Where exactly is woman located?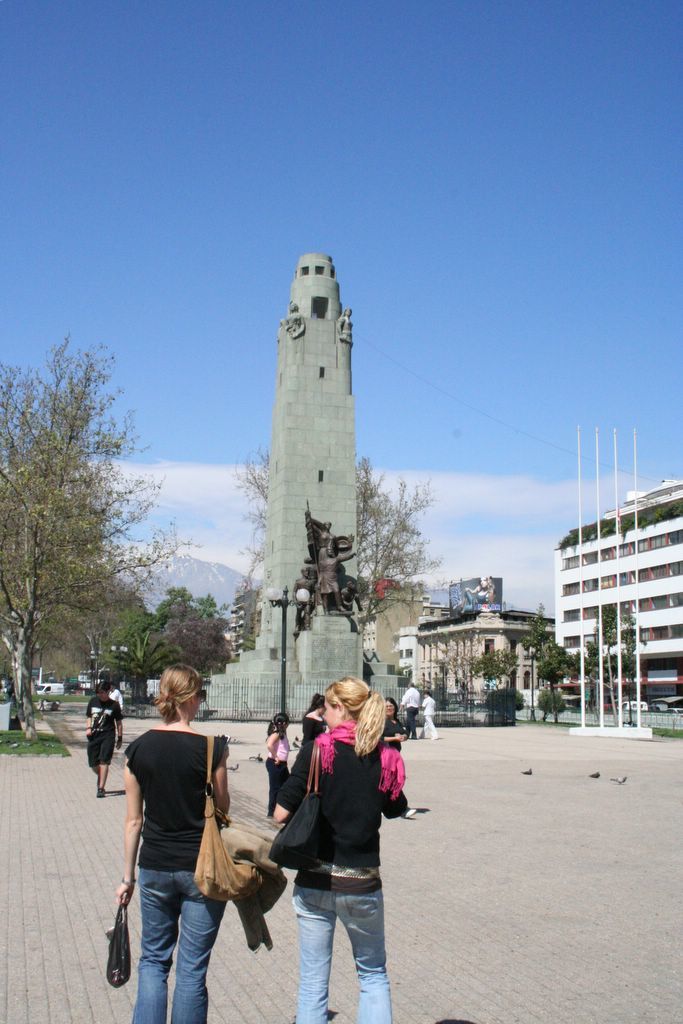
Its bounding box is (299, 689, 322, 780).
